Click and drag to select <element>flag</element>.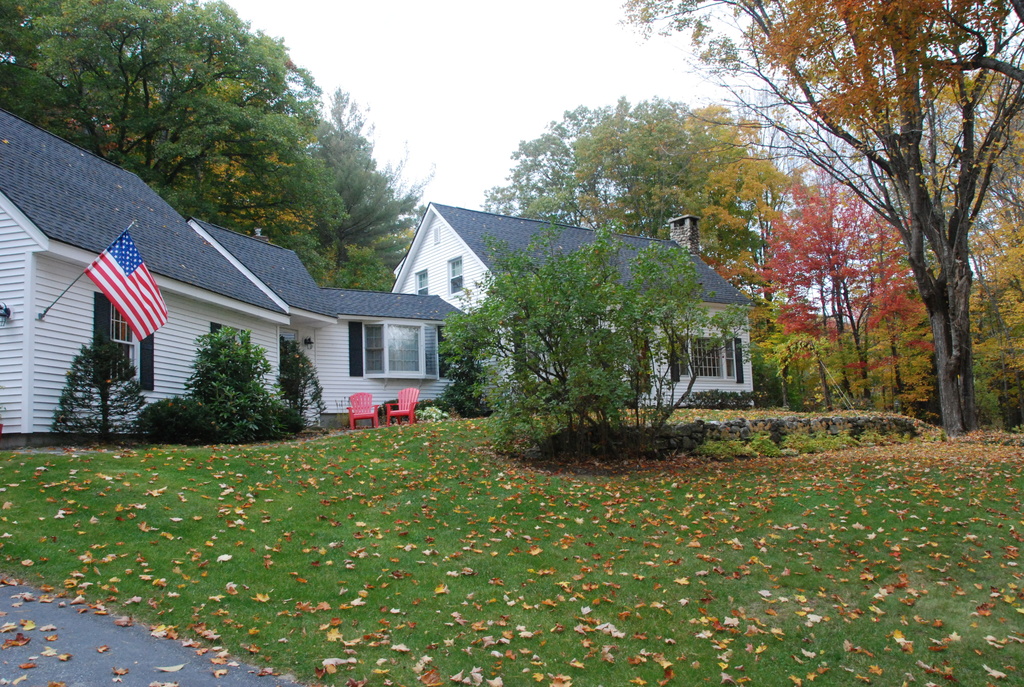
Selection: box(72, 249, 161, 339).
